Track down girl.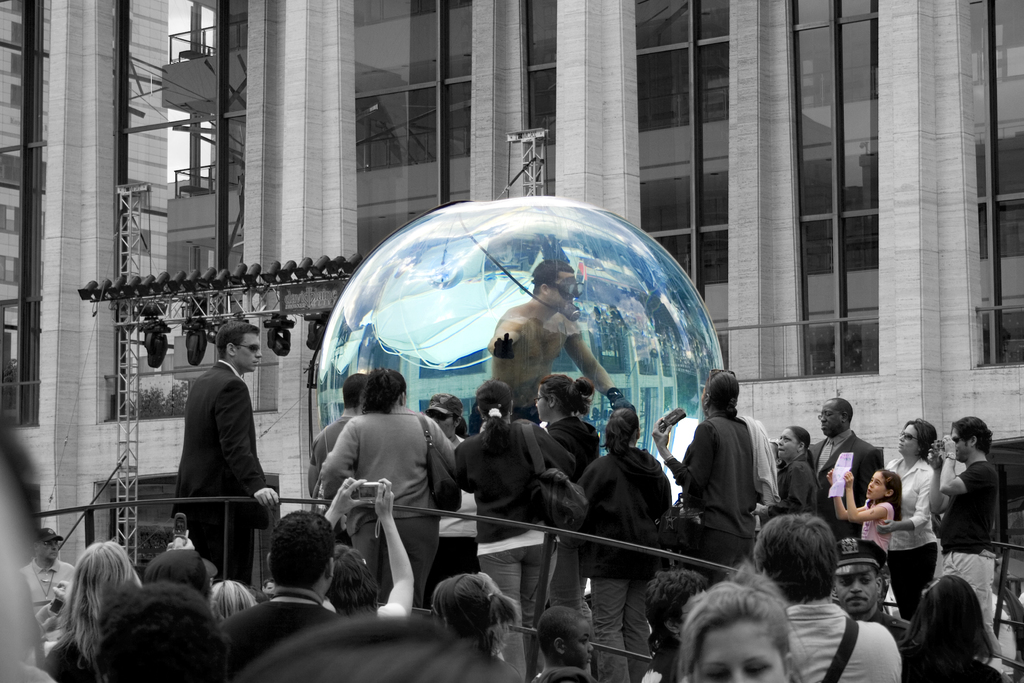
Tracked to l=827, t=467, r=901, b=554.
